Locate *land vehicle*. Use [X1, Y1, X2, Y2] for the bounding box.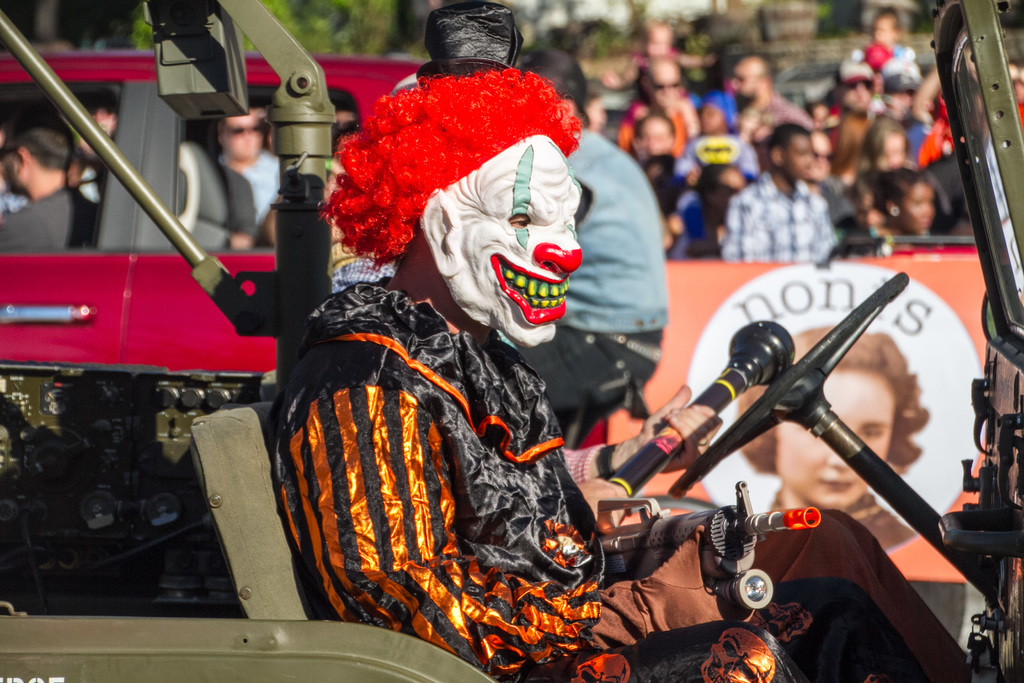
[3, 5, 1020, 682].
